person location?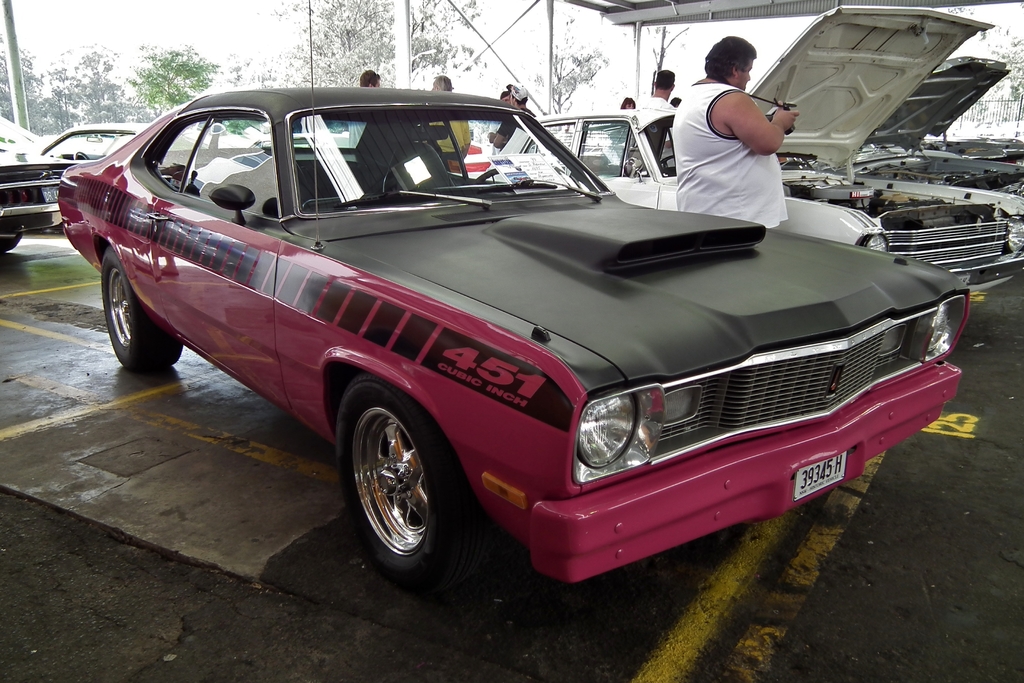
crop(485, 86, 531, 147)
